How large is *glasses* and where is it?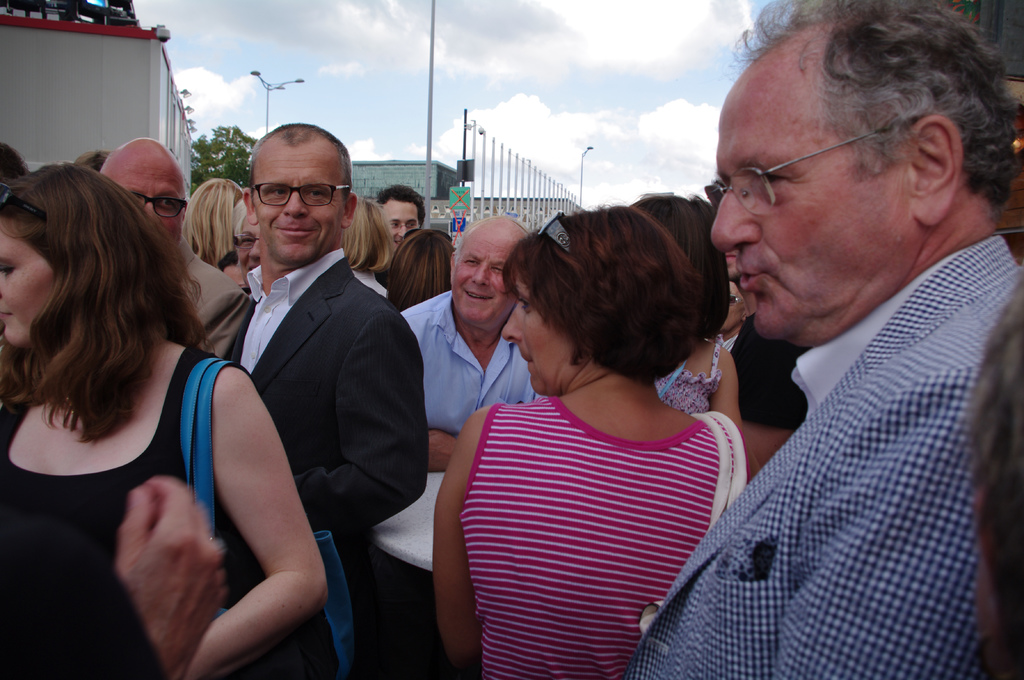
Bounding box: <region>121, 191, 191, 221</region>.
